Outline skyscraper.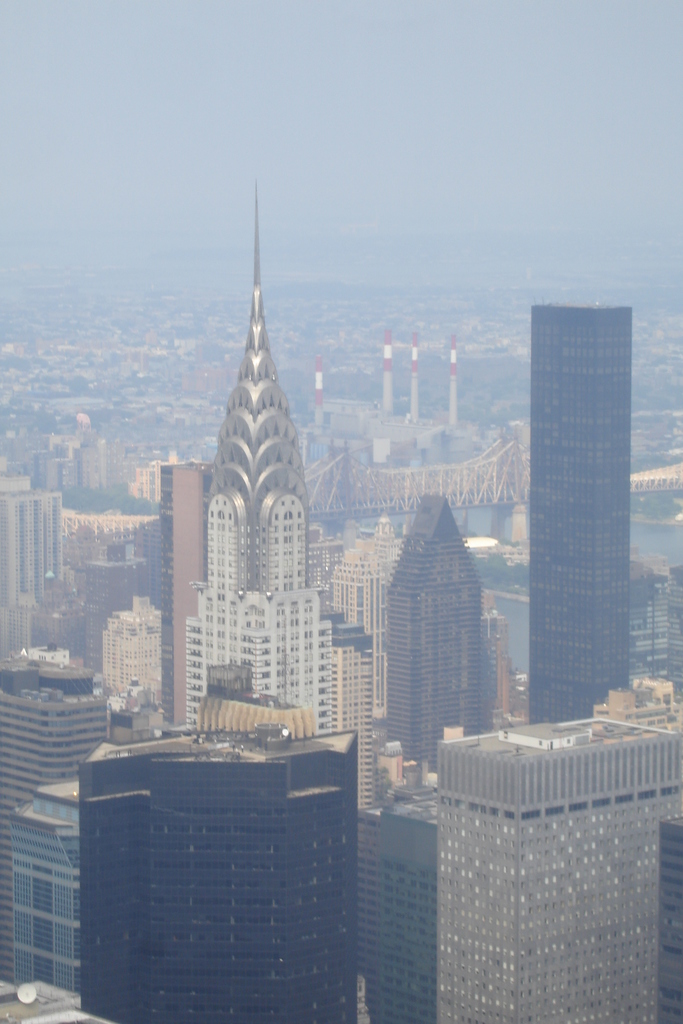
Outline: rect(103, 591, 164, 713).
